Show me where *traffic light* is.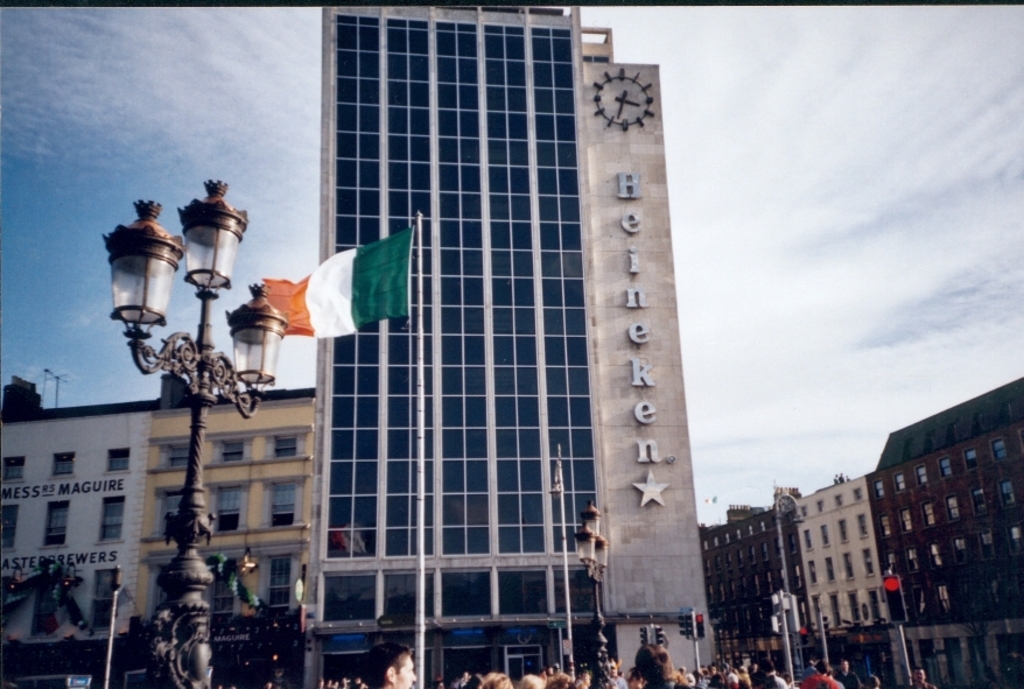
*traffic light* is at <region>696, 616, 704, 637</region>.
